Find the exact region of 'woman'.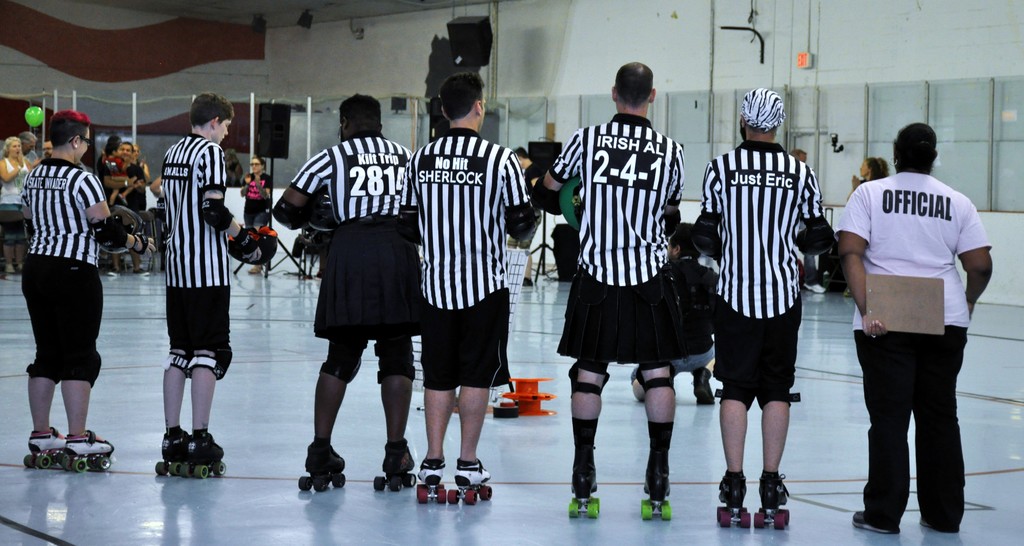
Exact region: x1=845 y1=153 x2=890 y2=199.
